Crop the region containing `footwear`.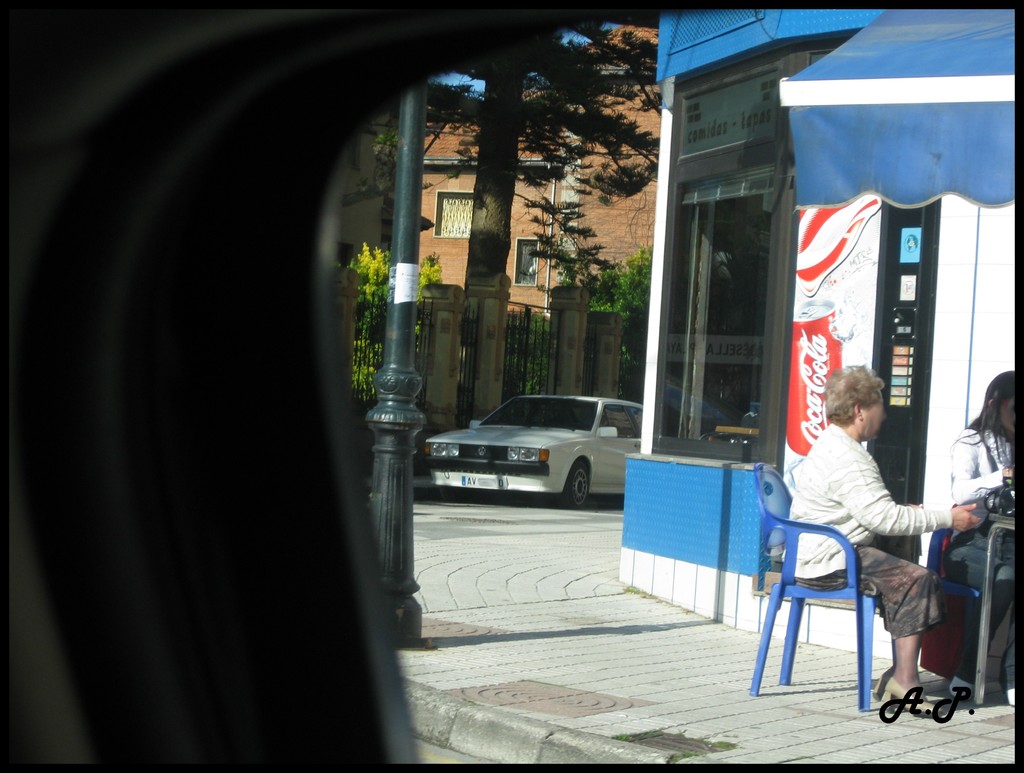
Crop region: locate(1003, 687, 1019, 712).
